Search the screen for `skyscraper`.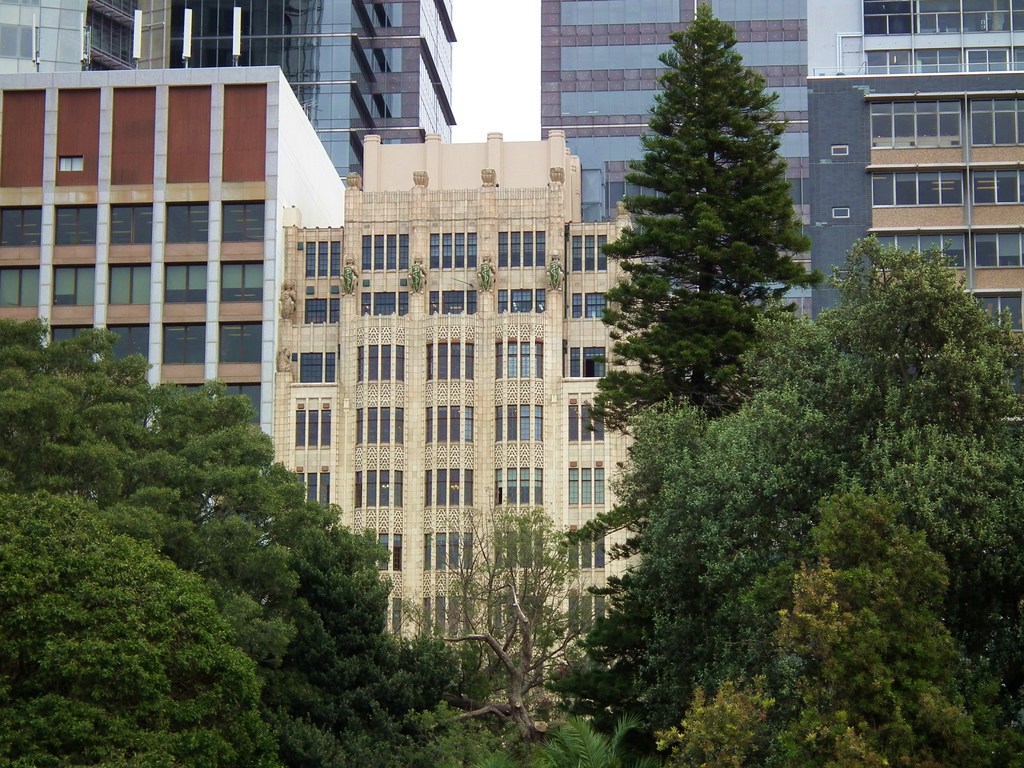
Found at (539,0,813,323).
